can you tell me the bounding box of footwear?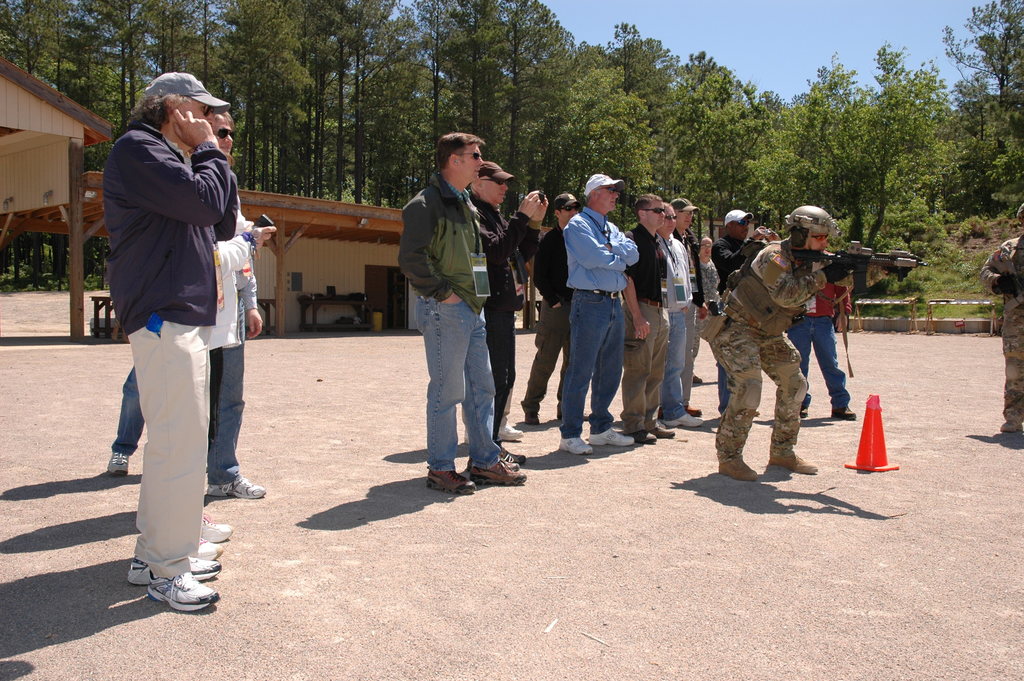
bbox=(524, 412, 539, 422).
